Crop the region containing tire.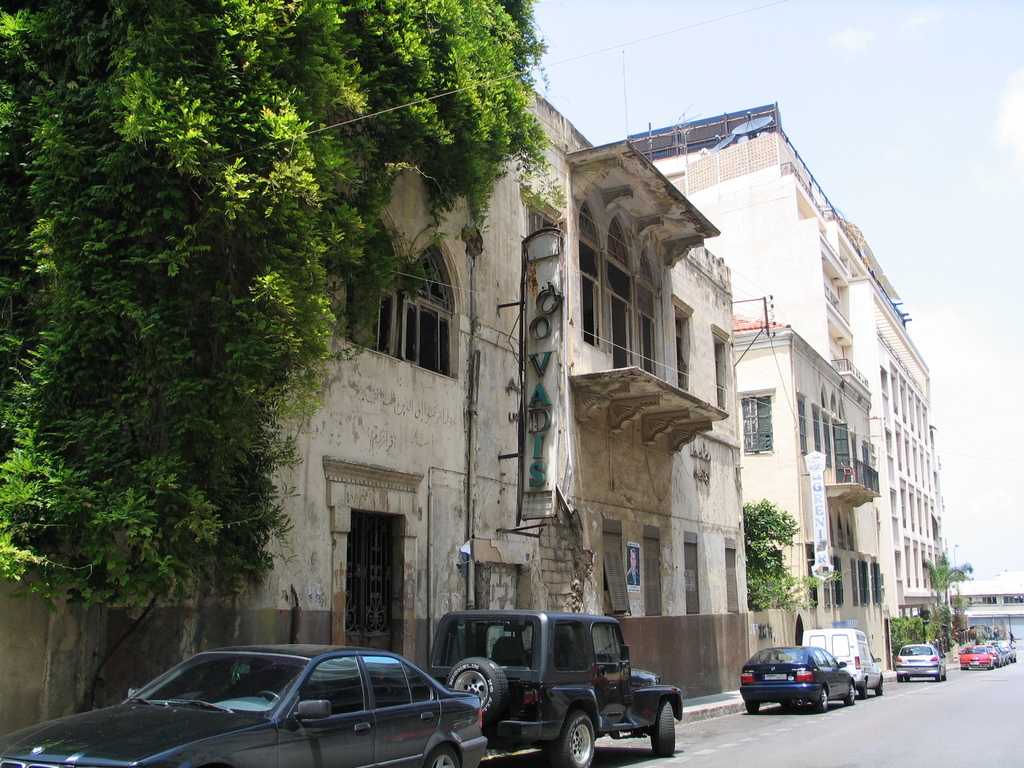
Crop region: (930,669,941,680).
